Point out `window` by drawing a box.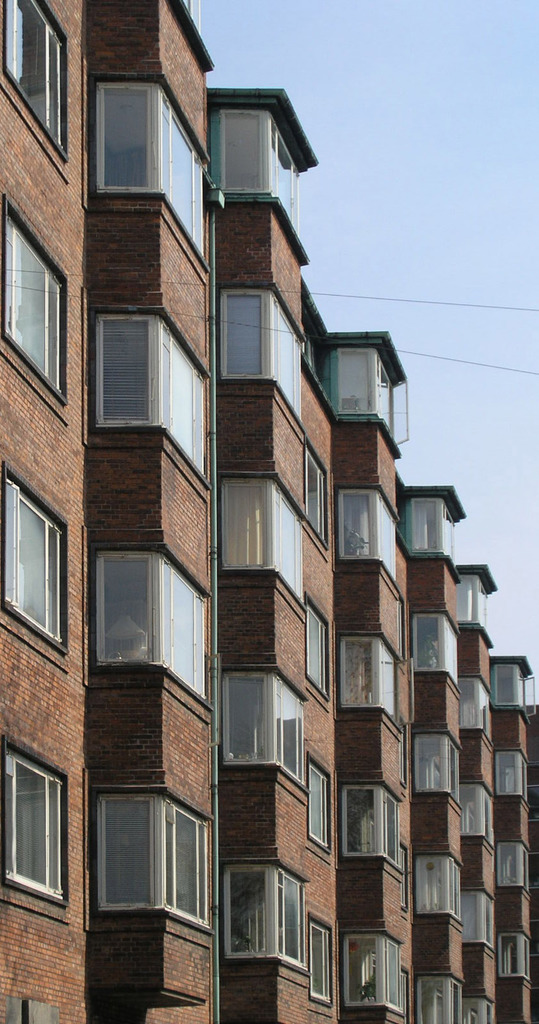
detection(102, 318, 210, 481).
